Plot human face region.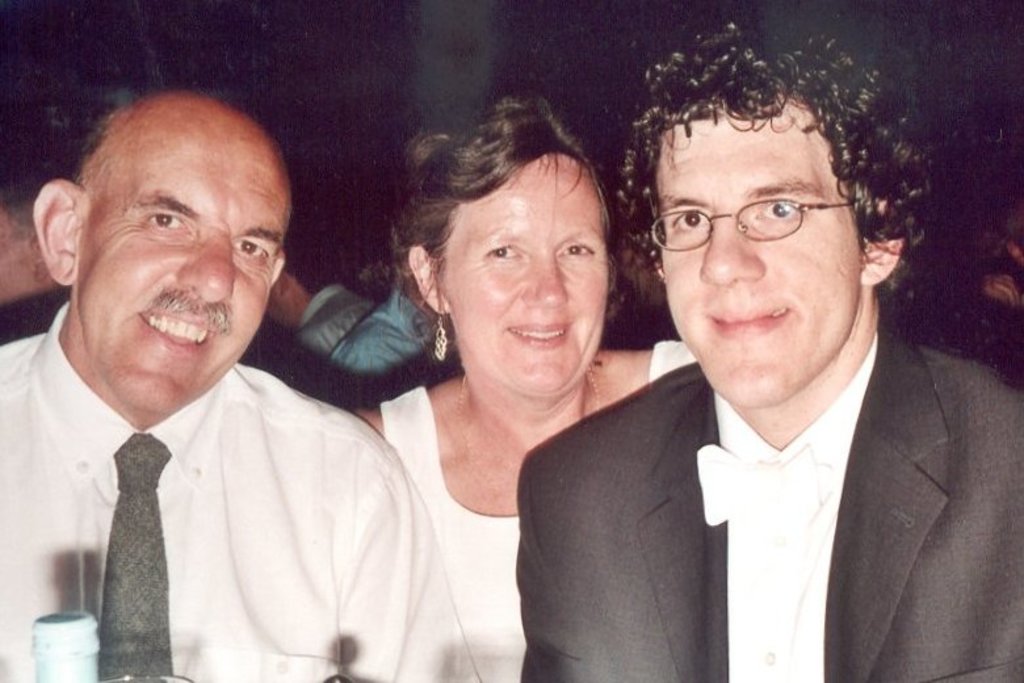
Plotted at l=74, t=141, r=288, b=411.
